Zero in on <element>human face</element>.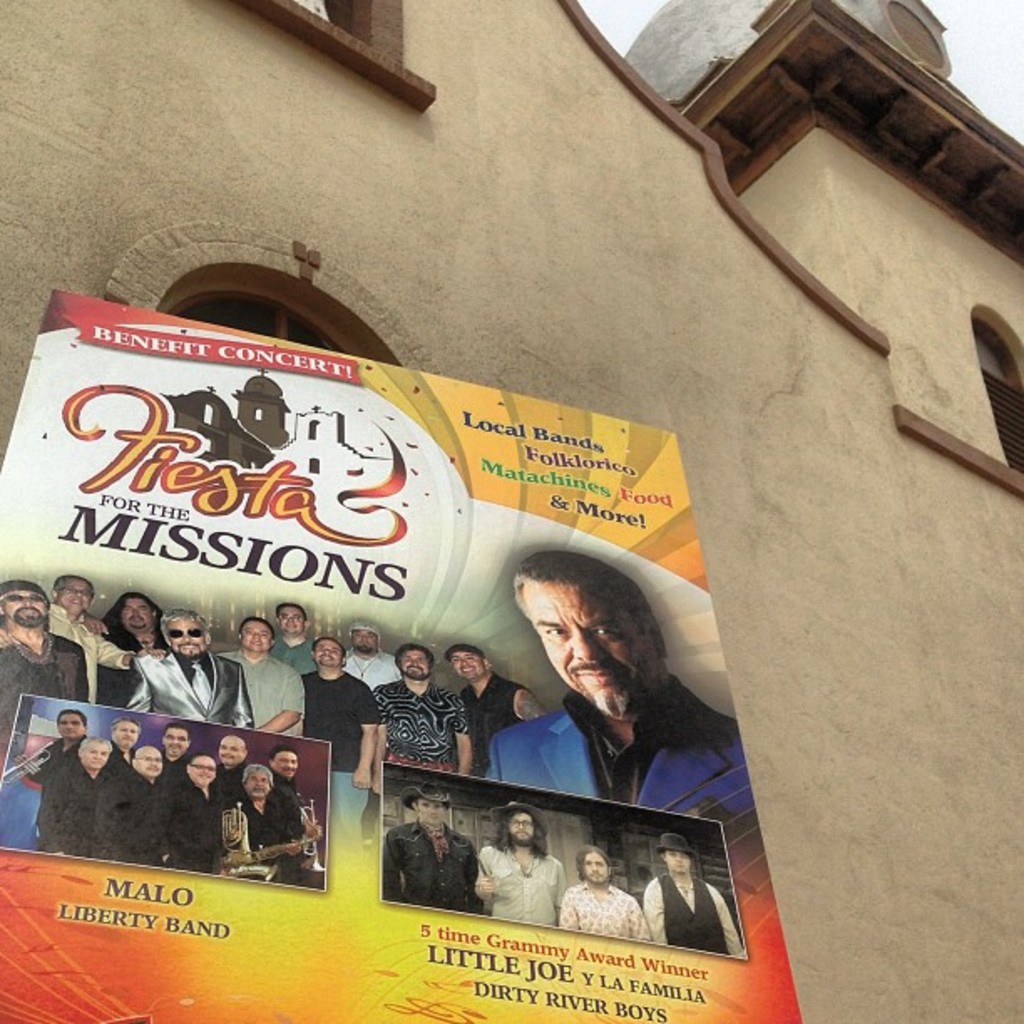
Zeroed in: <box>3,591,49,629</box>.
